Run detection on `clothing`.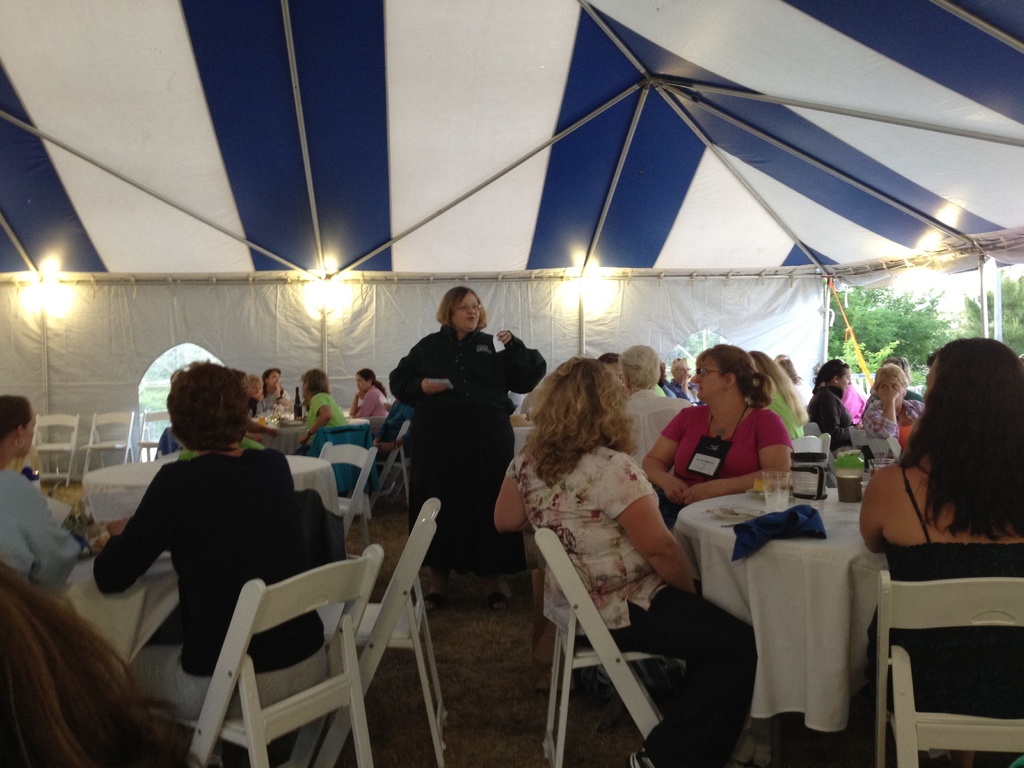
Result: box=[375, 399, 417, 445].
